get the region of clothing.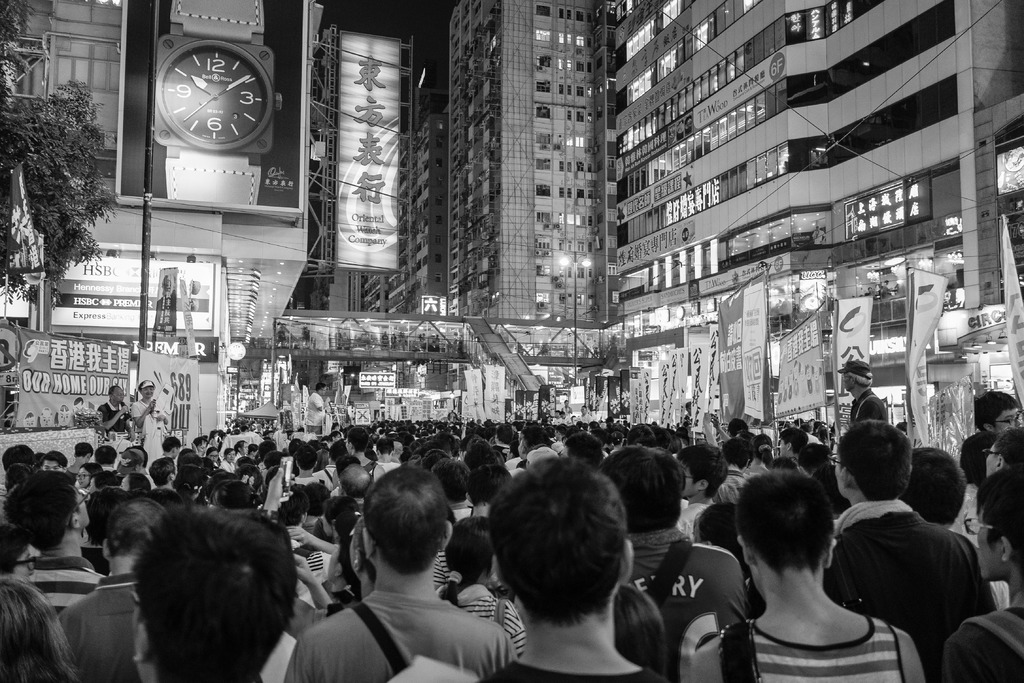
region(710, 468, 750, 504).
